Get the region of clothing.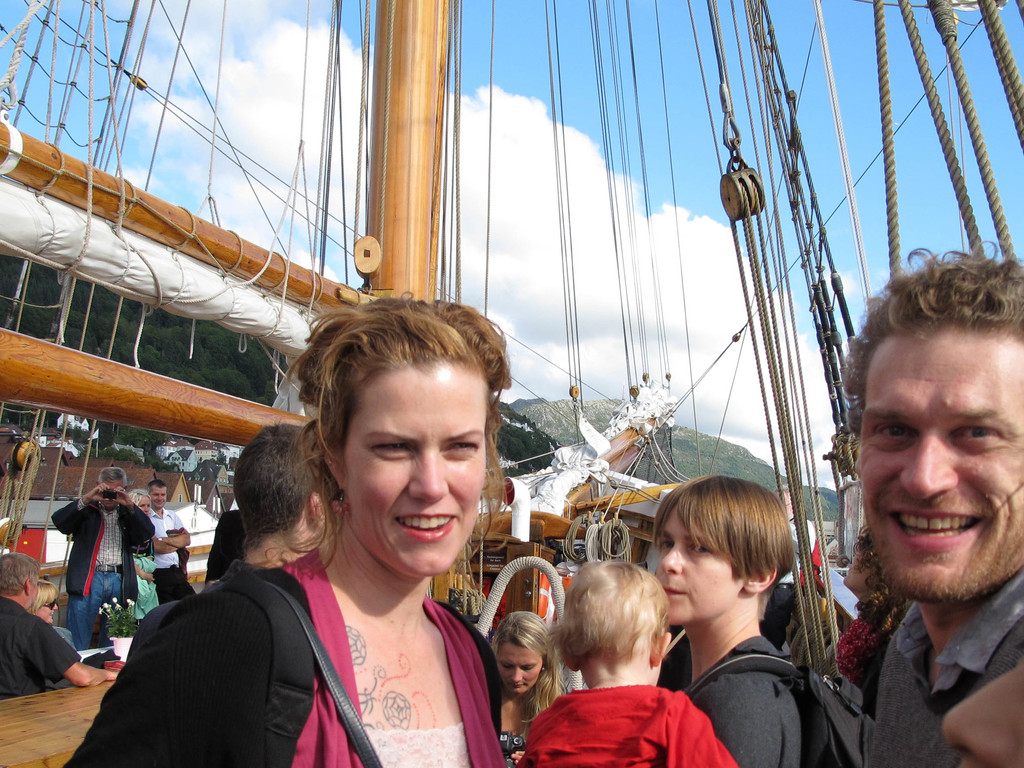
[56, 493, 143, 568].
